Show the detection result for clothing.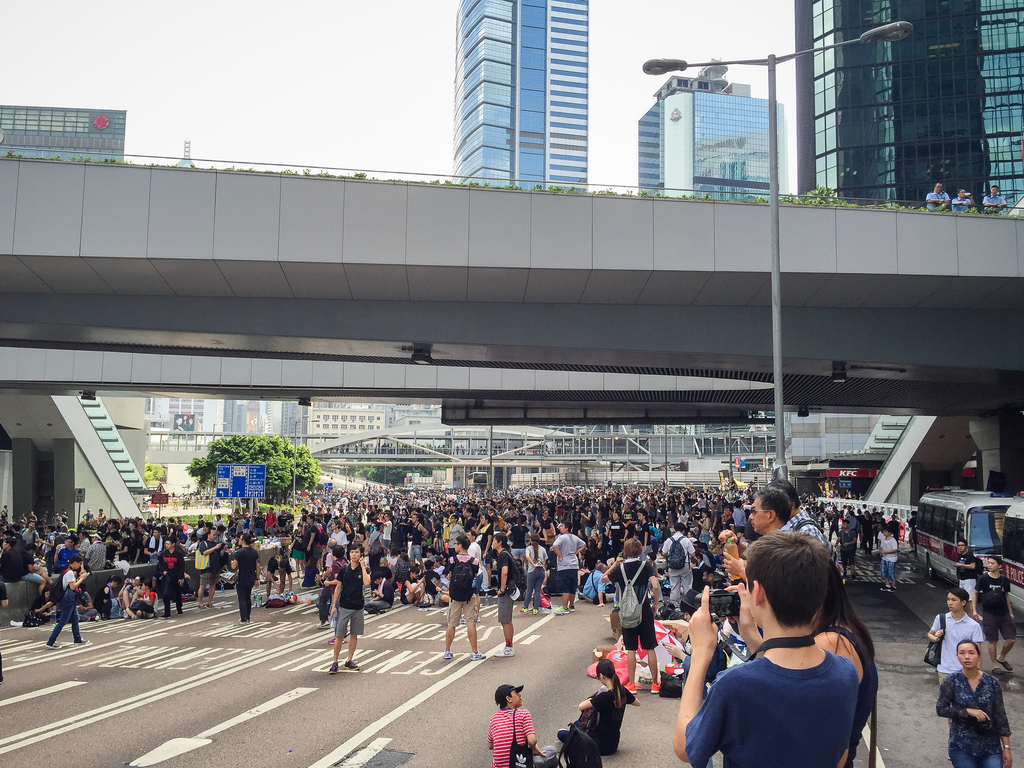
(235,544,260,588).
